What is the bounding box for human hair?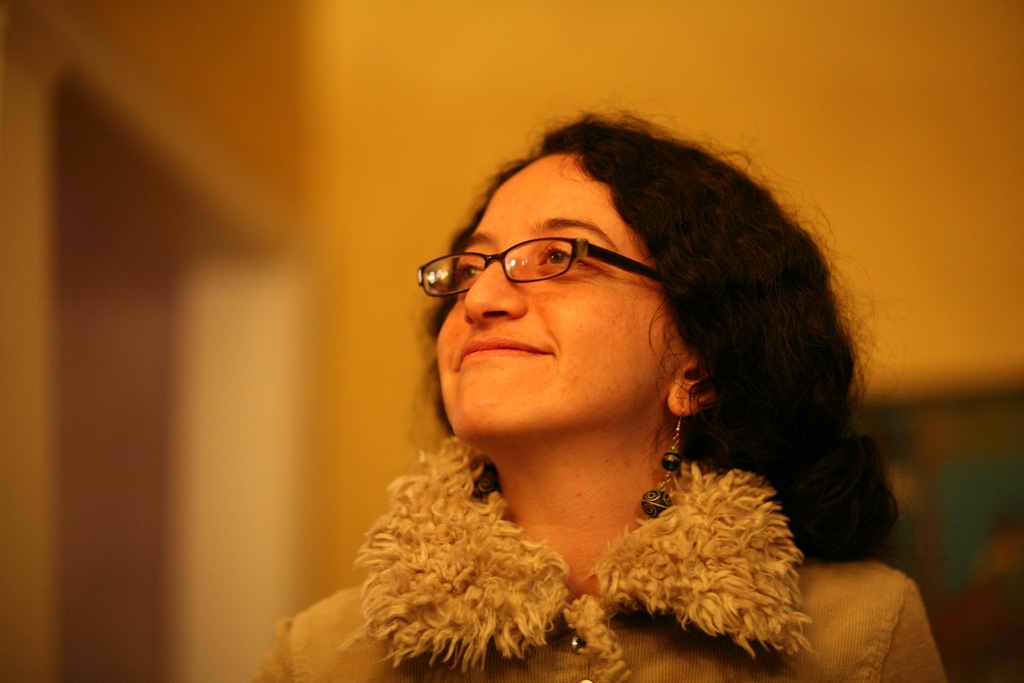
BBox(399, 108, 862, 480).
